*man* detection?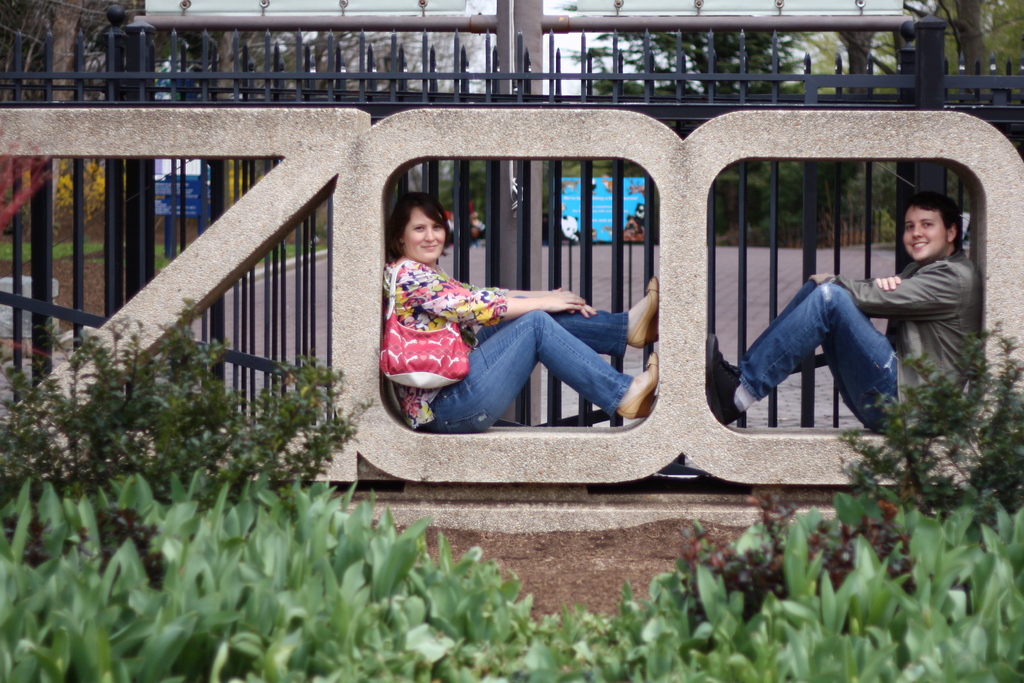
locate(720, 168, 966, 465)
